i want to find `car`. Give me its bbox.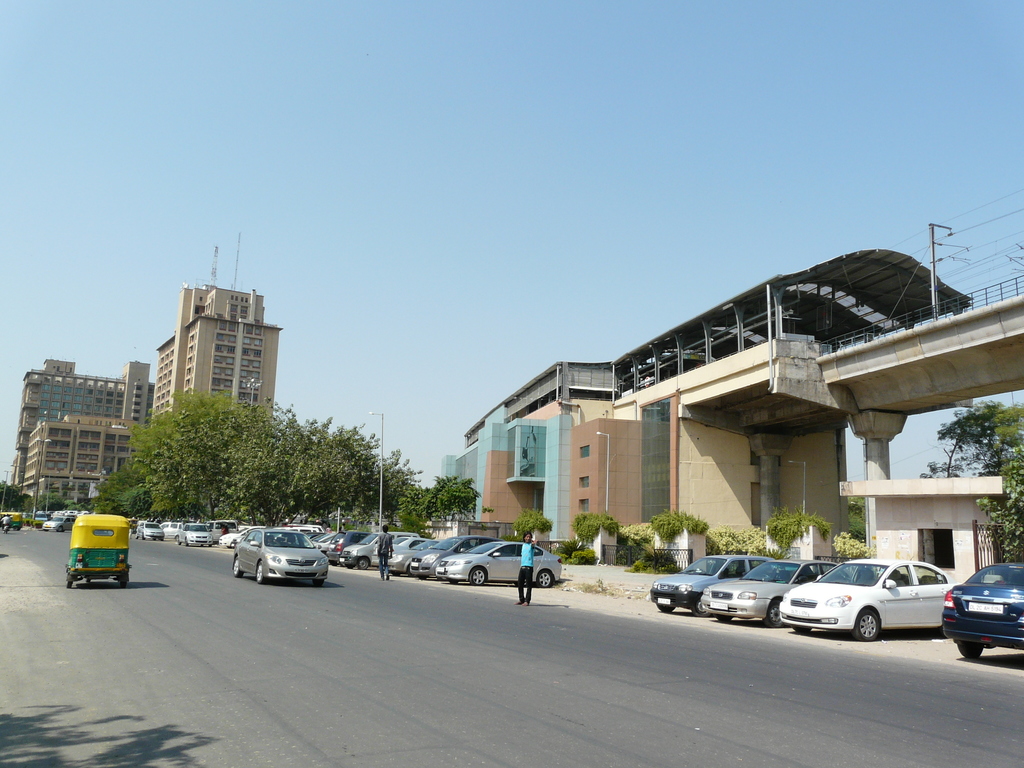
(left=232, top=529, right=330, bottom=588).
